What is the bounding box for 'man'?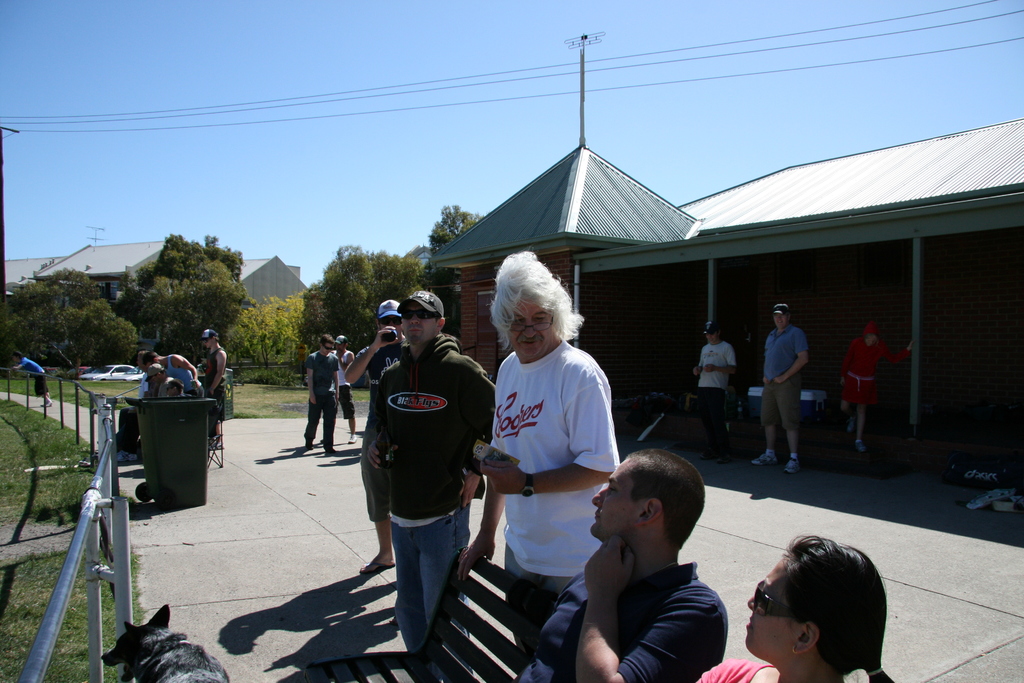
<bbox>301, 331, 348, 458</bbox>.
